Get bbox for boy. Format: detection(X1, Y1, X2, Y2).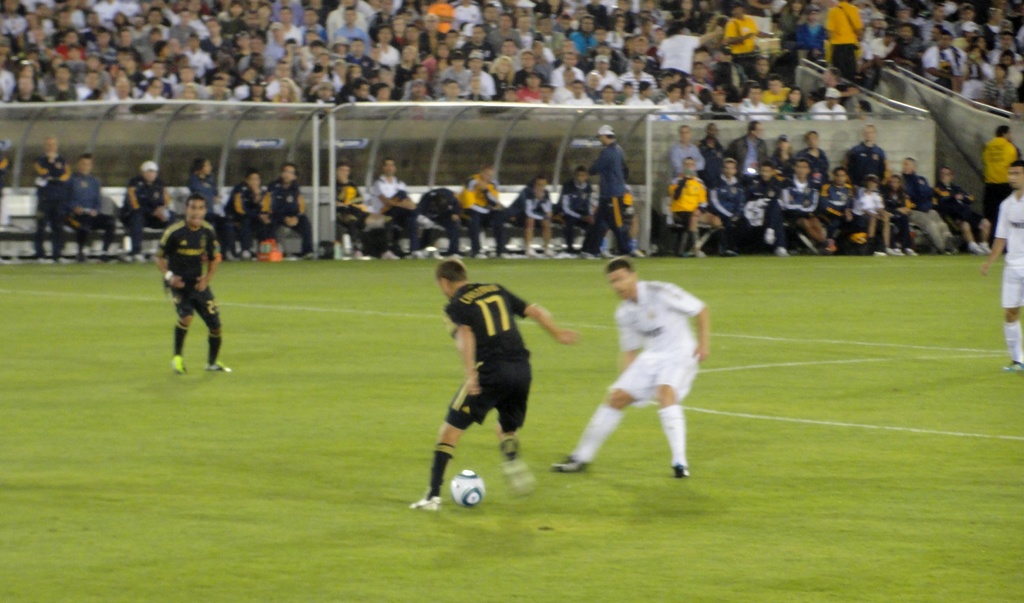
detection(371, 157, 435, 262).
